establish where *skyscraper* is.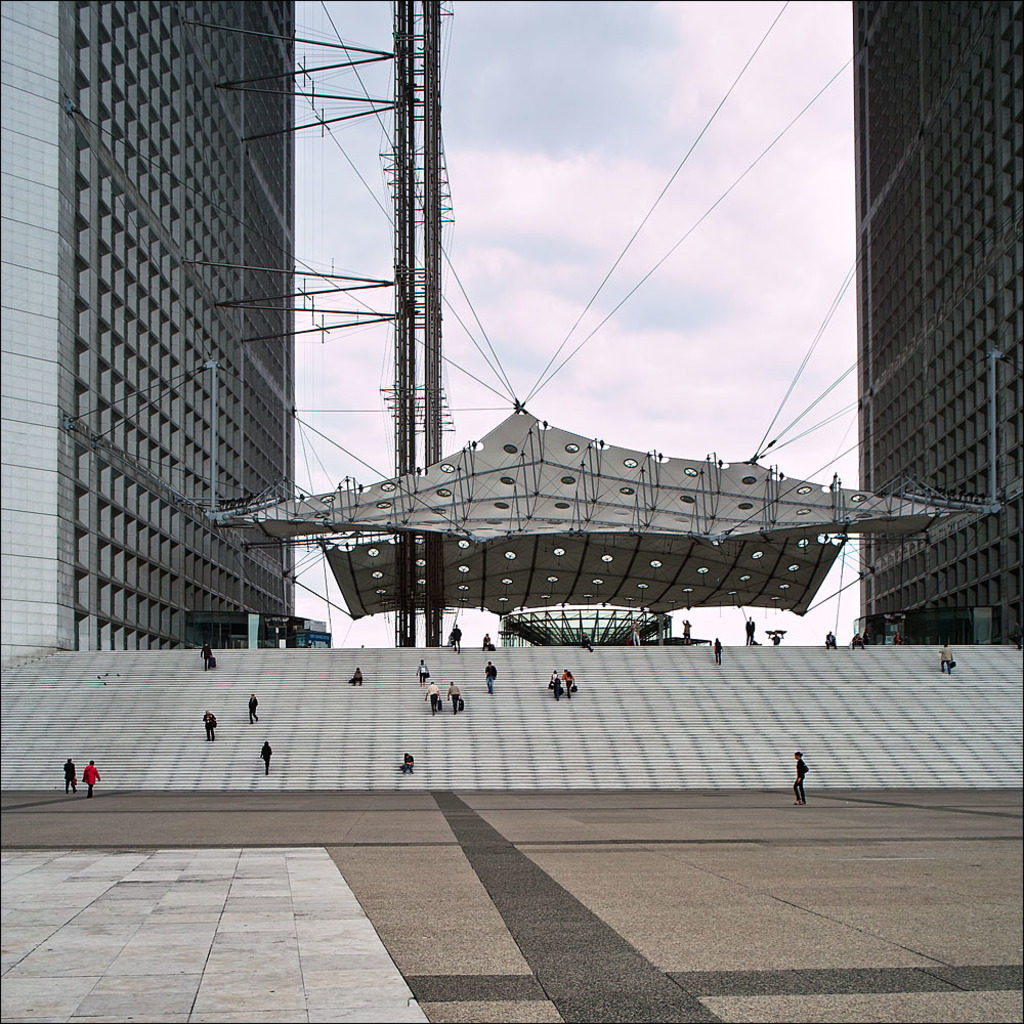
Established at [left=852, top=0, right=1023, bottom=647].
